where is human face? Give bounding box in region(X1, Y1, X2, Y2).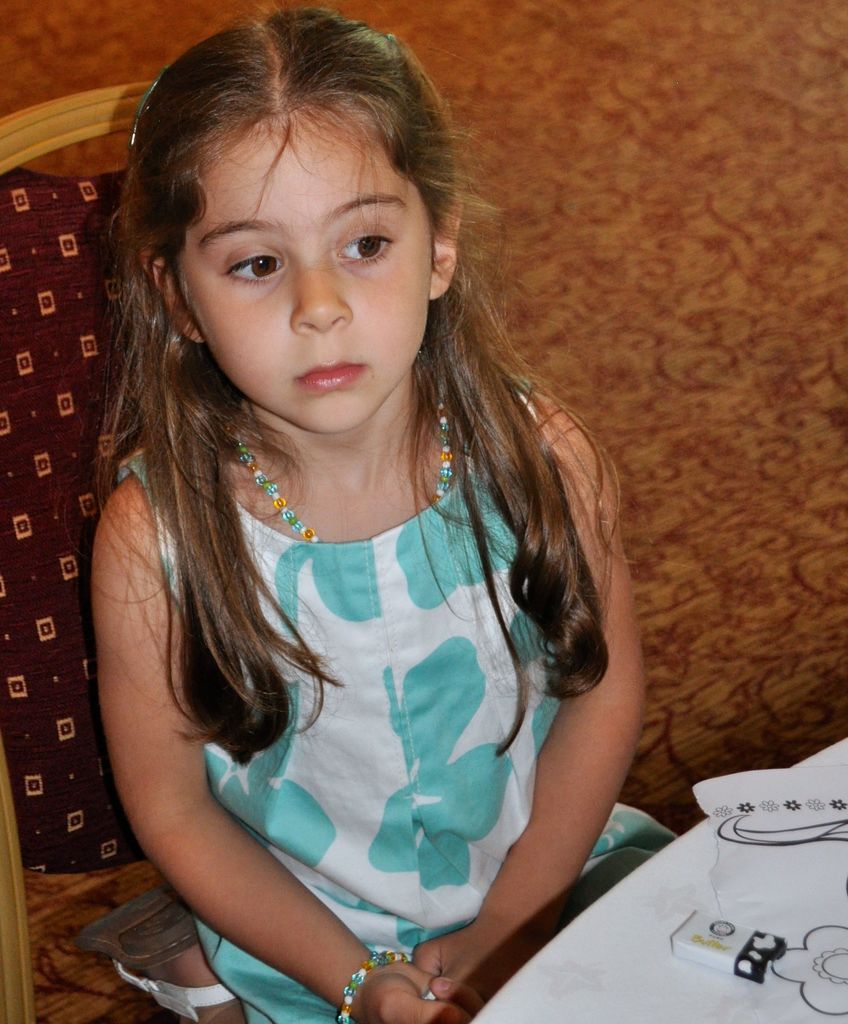
region(182, 104, 436, 435).
